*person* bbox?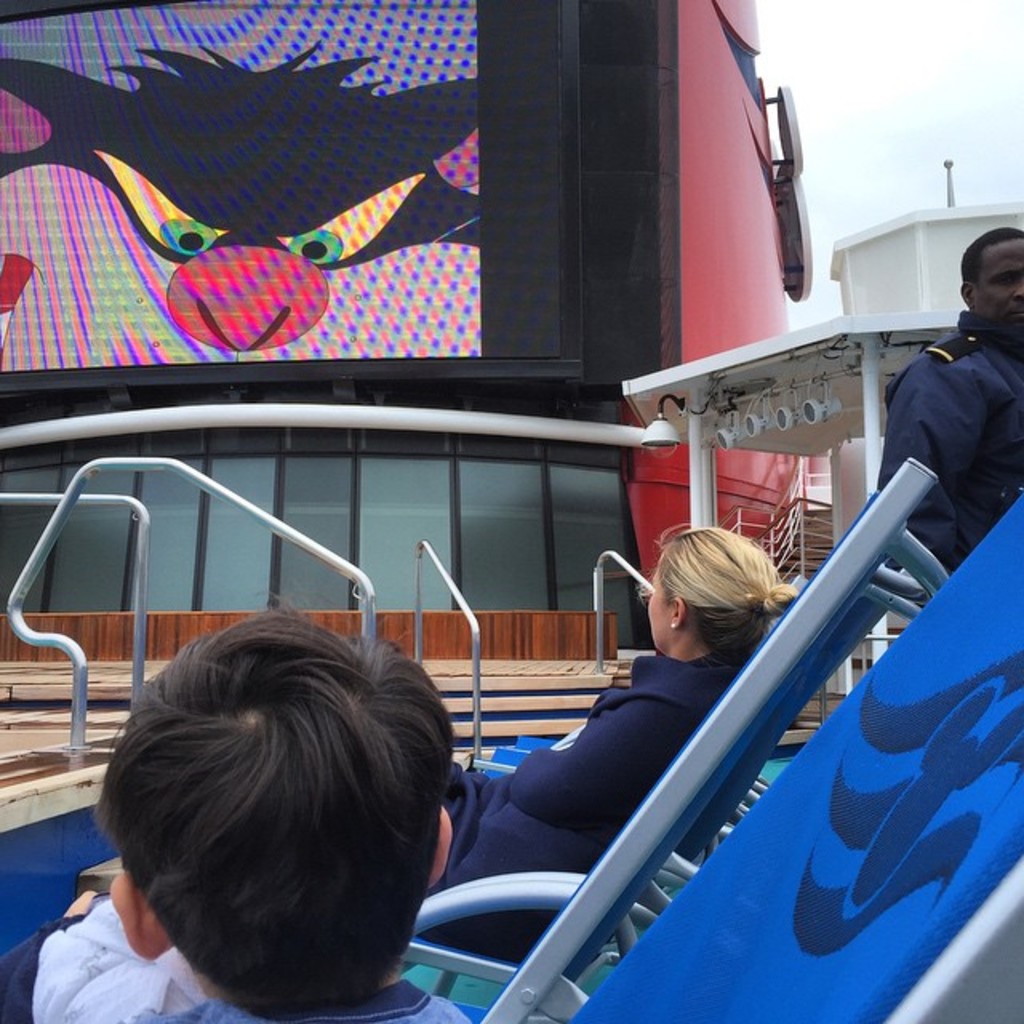
{"left": 437, "top": 517, "right": 795, "bottom": 976}
